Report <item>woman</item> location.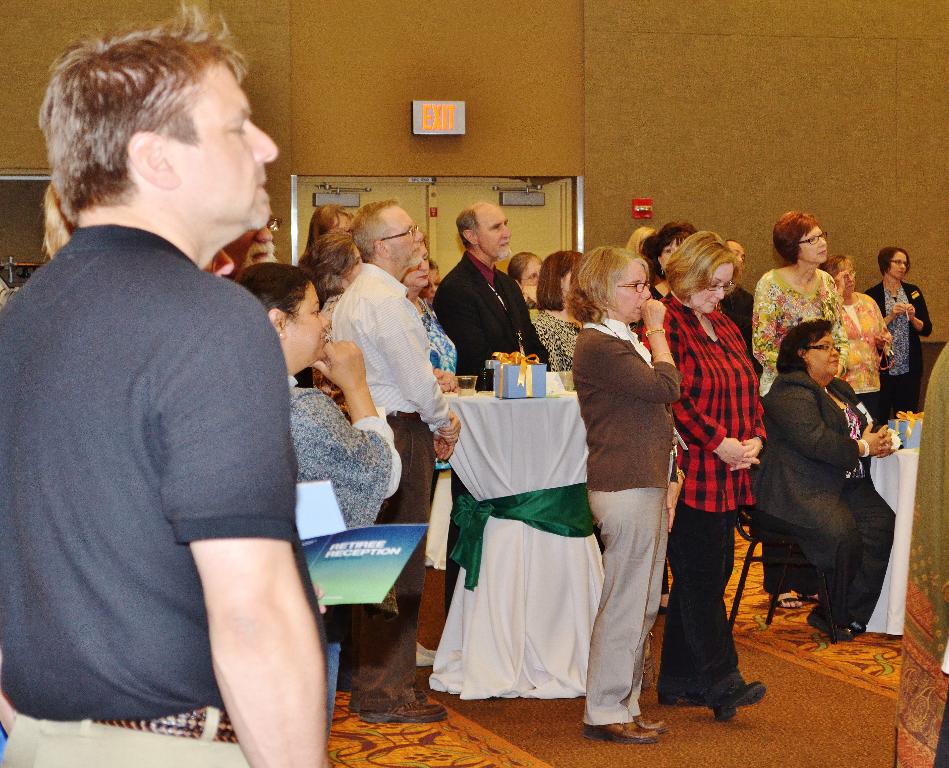
Report: l=757, t=321, r=909, b=645.
